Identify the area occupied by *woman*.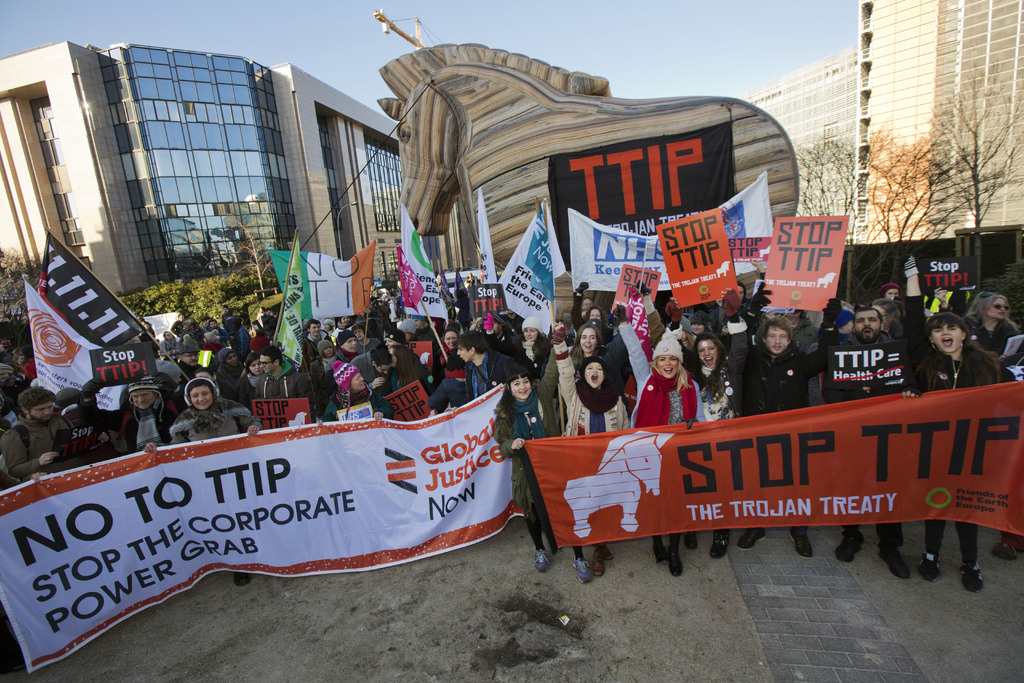
Area: bbox(900, 252, 998, 593).
